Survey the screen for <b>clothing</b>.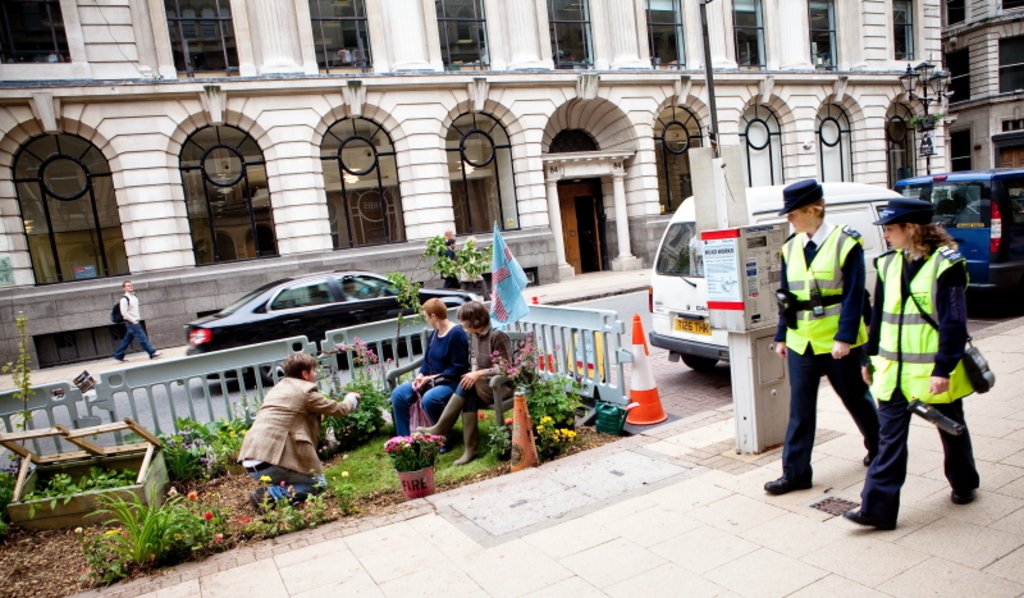
Survey found: 782, 346, 874, 485.
